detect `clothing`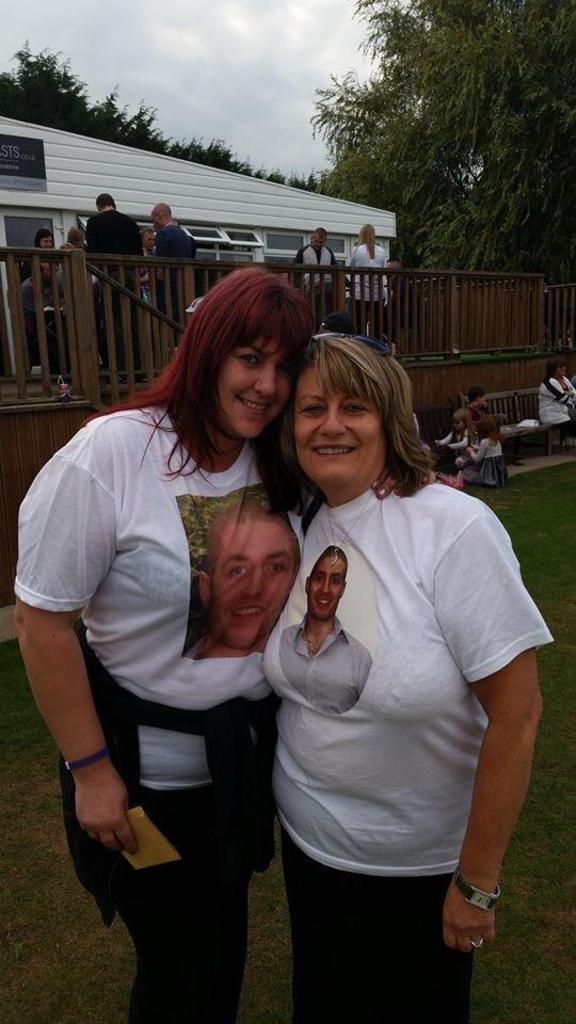
l=301, t=241, r=341, b=313
